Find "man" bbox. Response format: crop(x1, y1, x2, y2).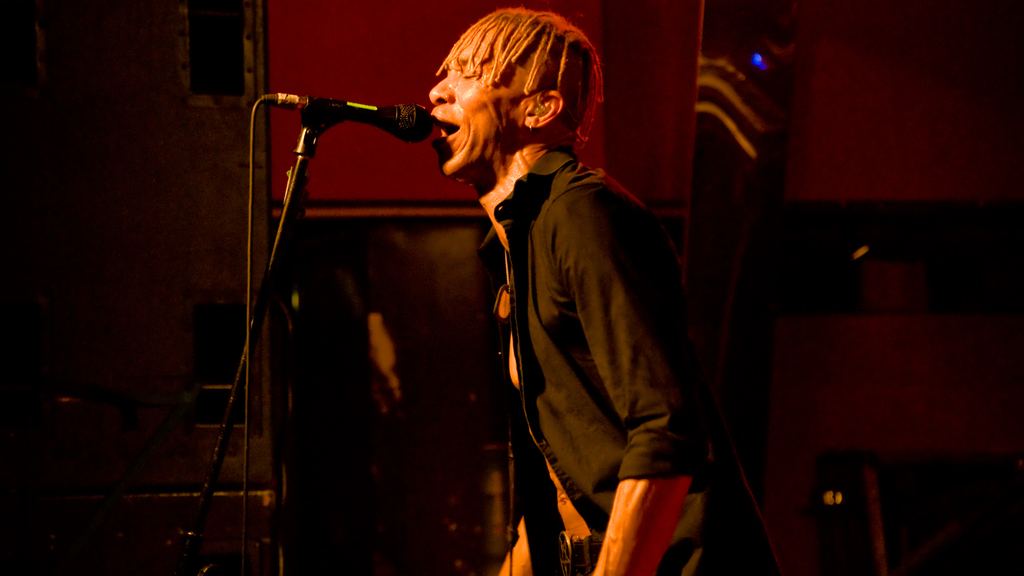
crop(410, 5, 737, 575).
